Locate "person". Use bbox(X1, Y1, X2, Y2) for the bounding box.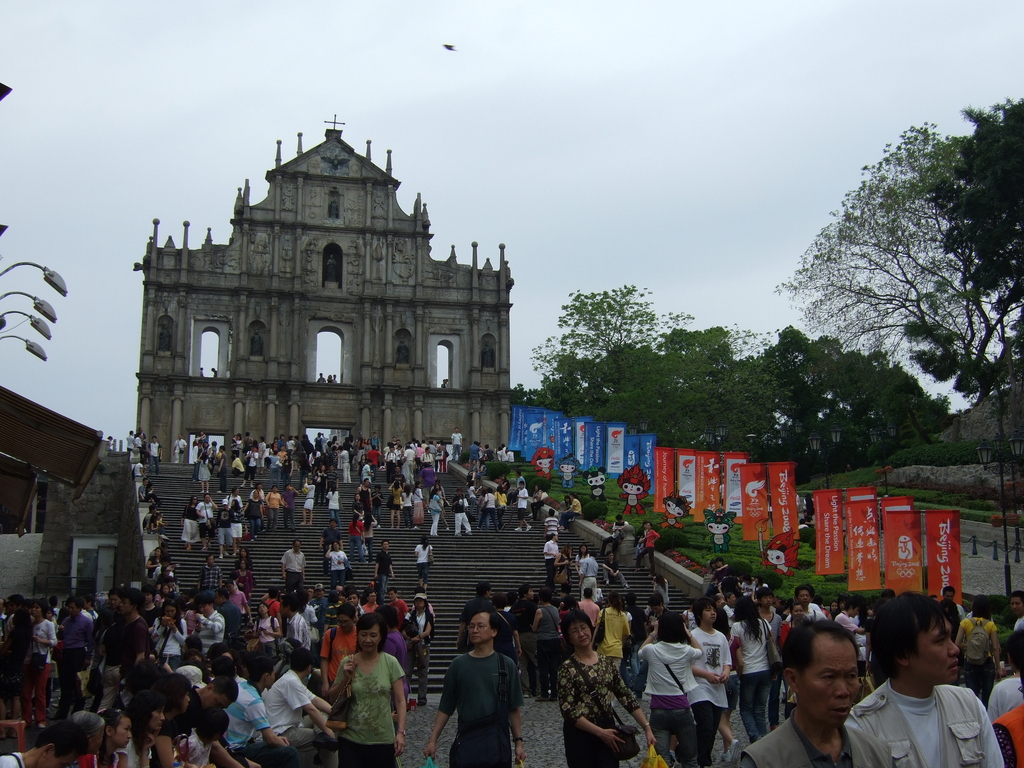
bbox(434, 615, 522, 756).
